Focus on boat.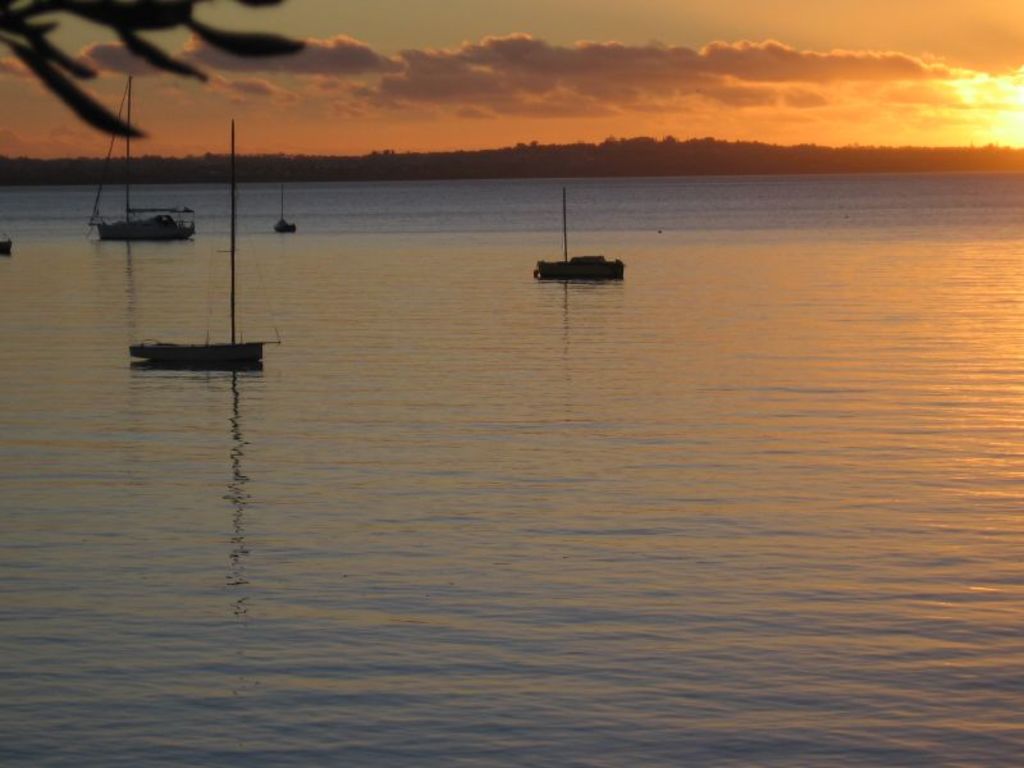
Focused at locate(269, 186, 300, 234).
